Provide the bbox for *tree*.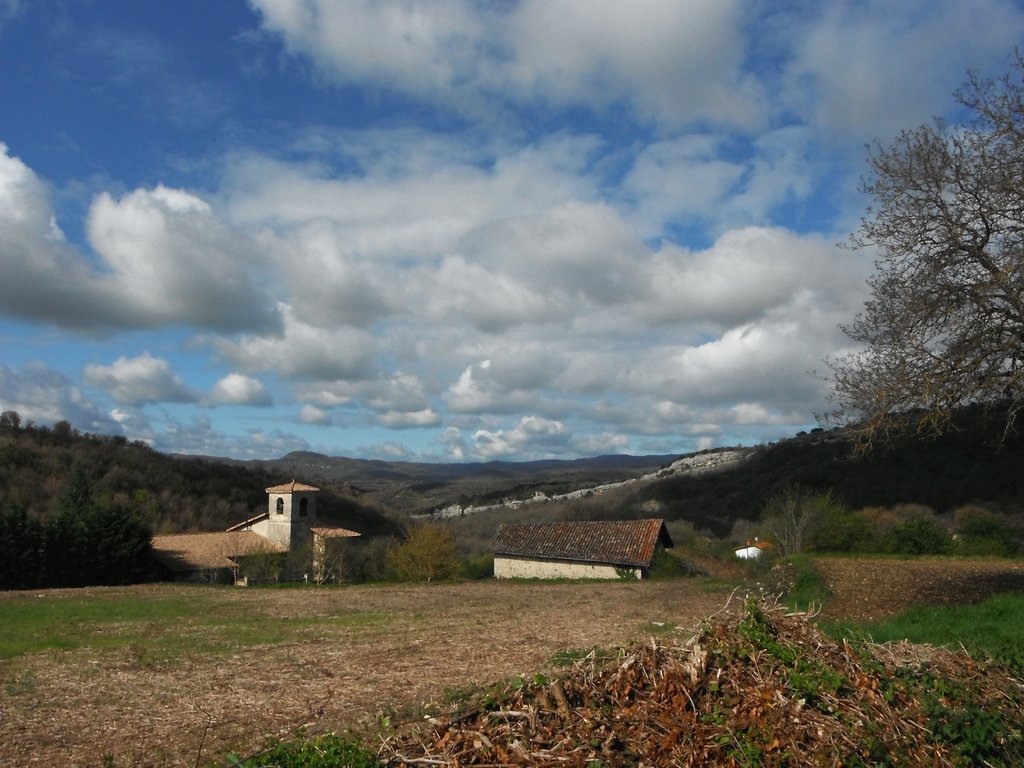
bbox(0, 412, 38, 549).
